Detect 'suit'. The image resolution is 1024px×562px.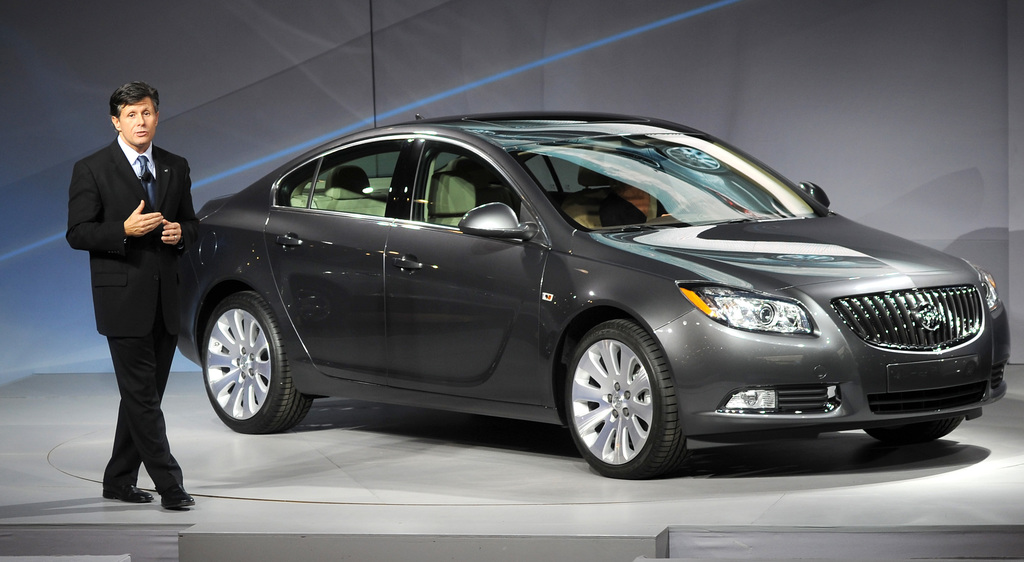
BBox(88, 80, 227, 504).
